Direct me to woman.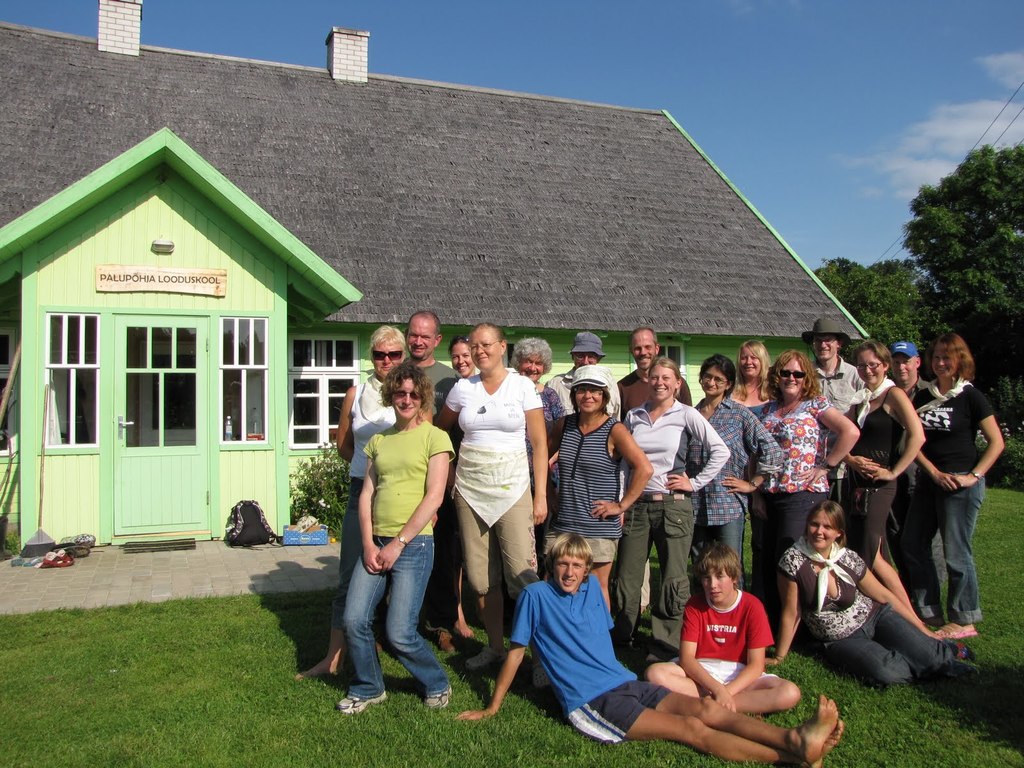
Direction: <box>446,336,475,380</box>.
